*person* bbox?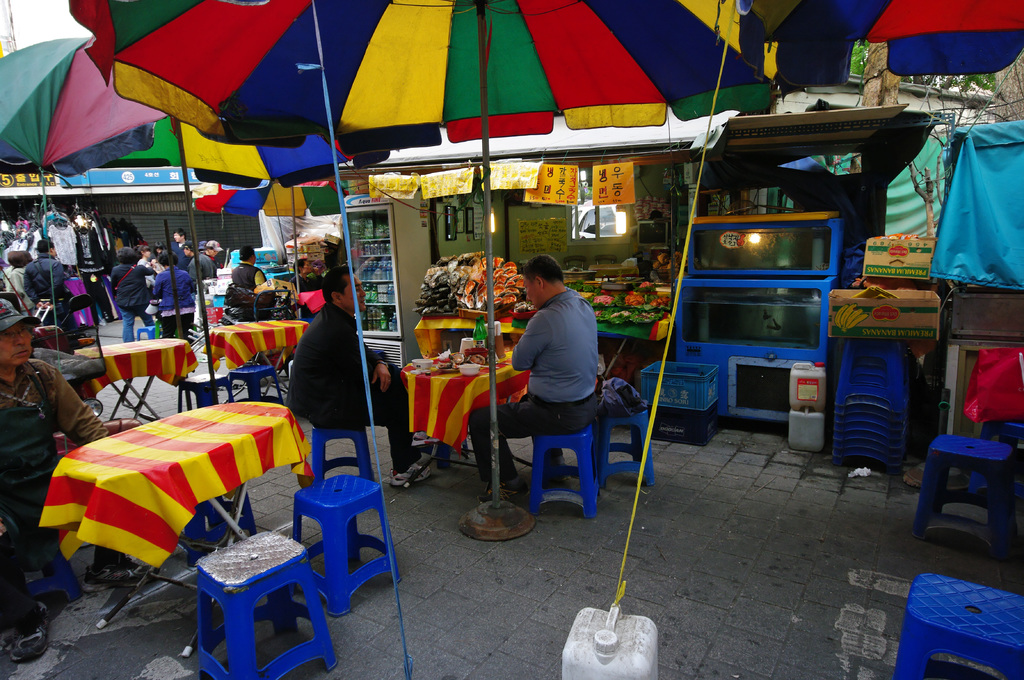
[left=200, top=239, right=223, bottom=280]
